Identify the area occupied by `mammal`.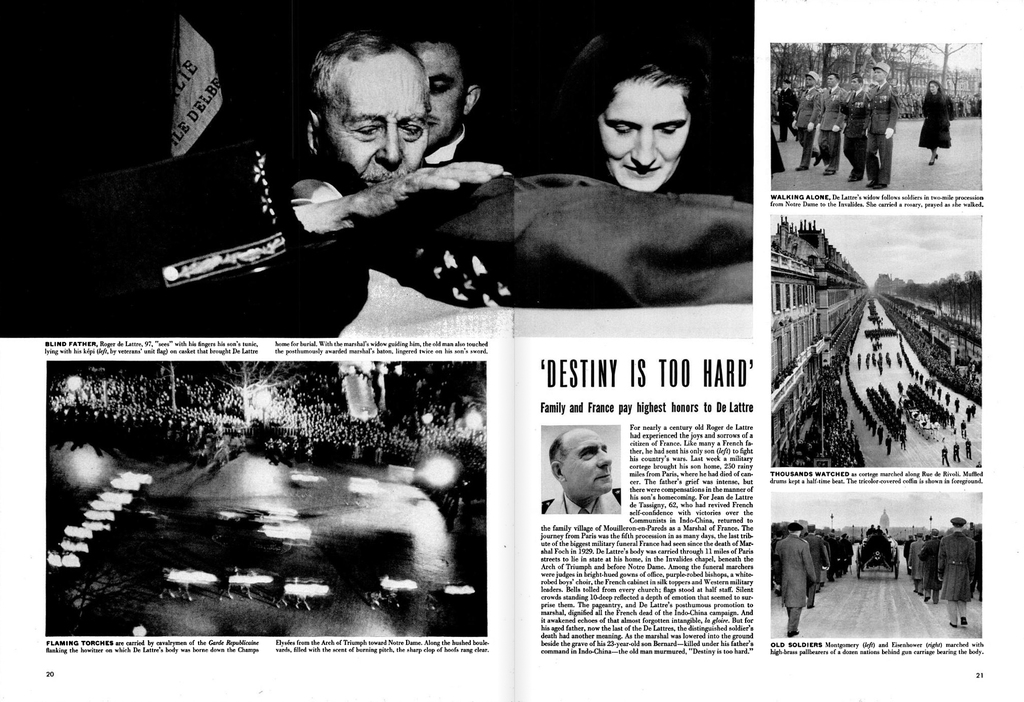
Area: (819, 73, 845, 181).
